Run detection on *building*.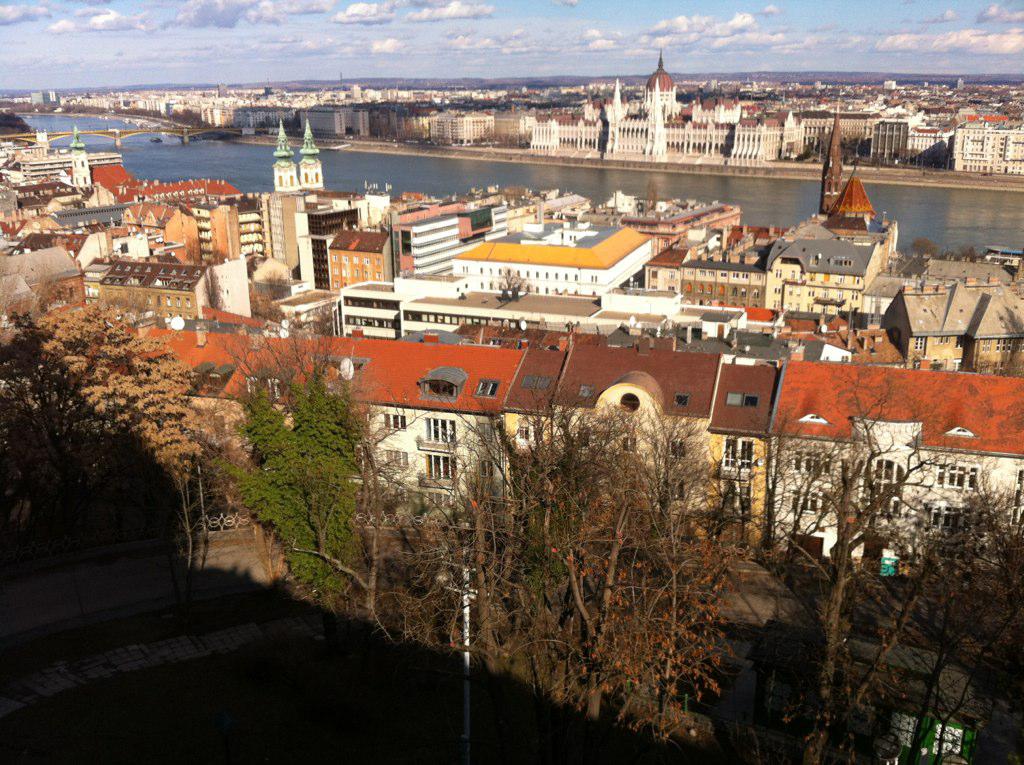
Result: box=[952, 128, 1023, 169].
